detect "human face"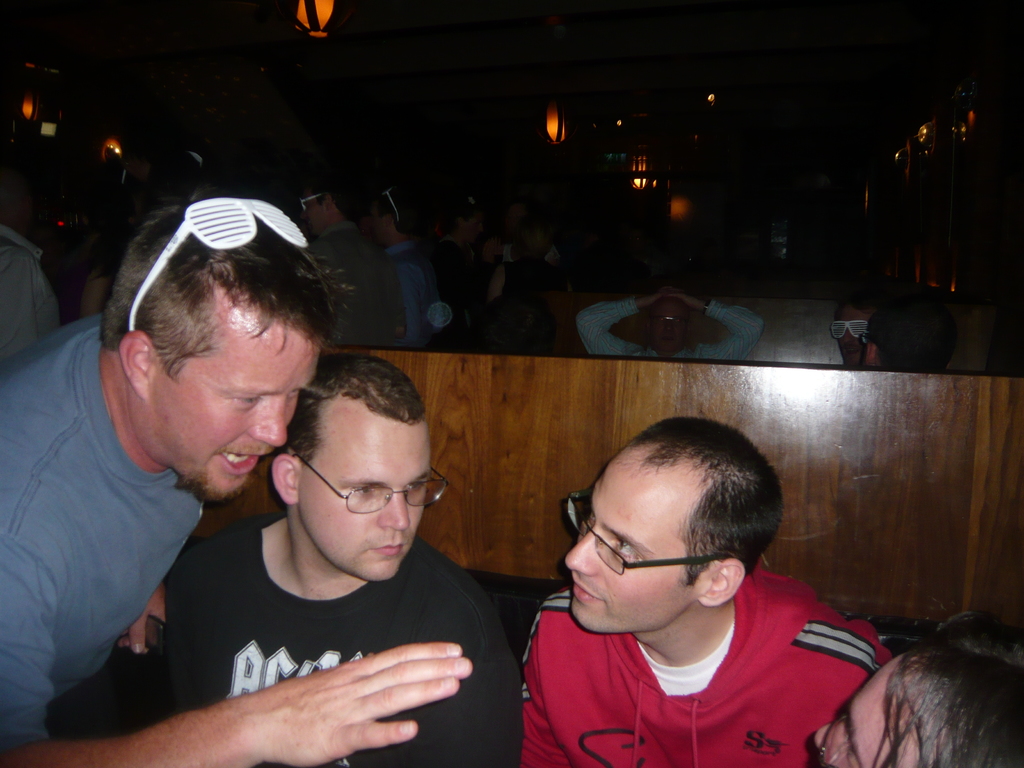
rect(565, 449, 696, 633)
